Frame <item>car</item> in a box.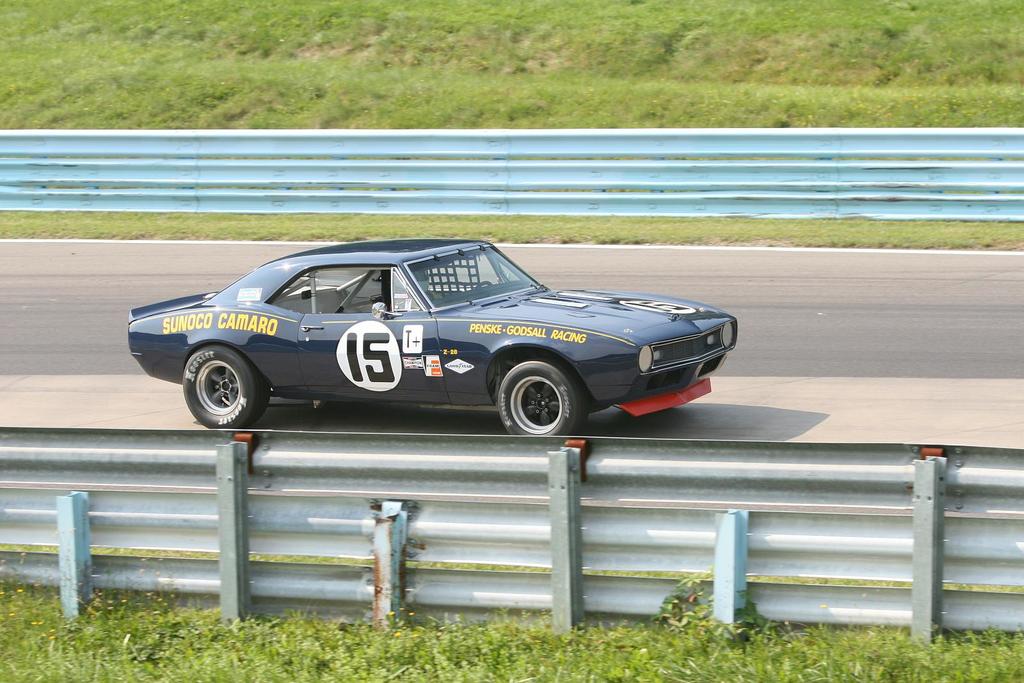
124/241/740/441.
